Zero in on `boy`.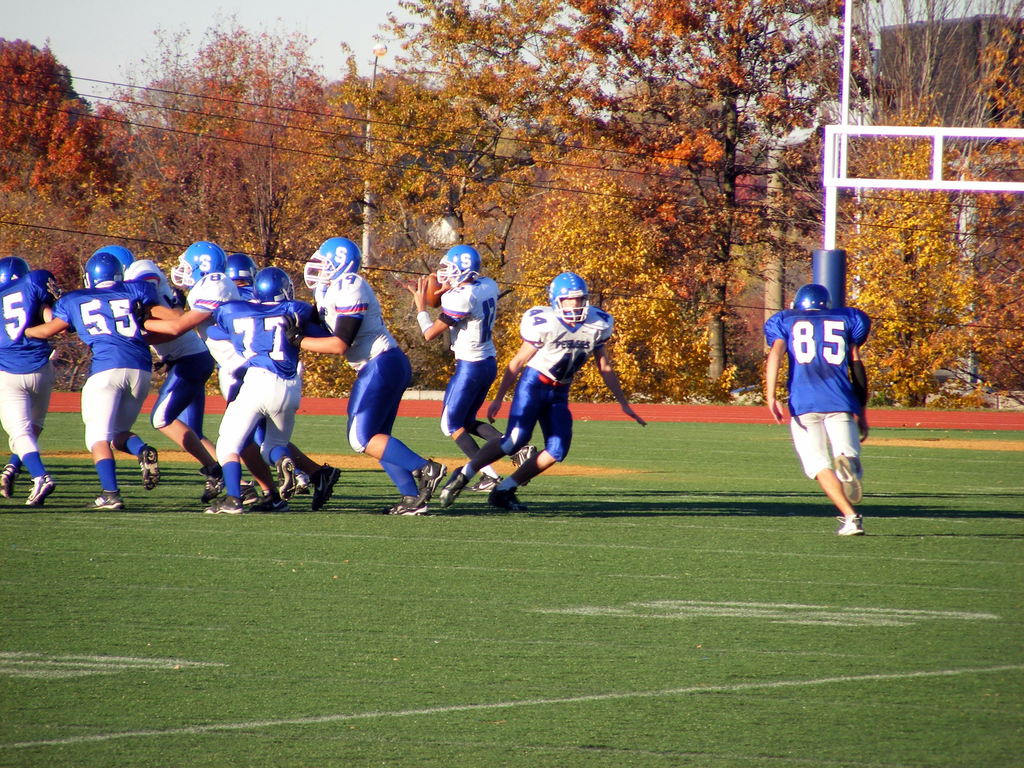
Zeroed in: 415:273:657:517.
